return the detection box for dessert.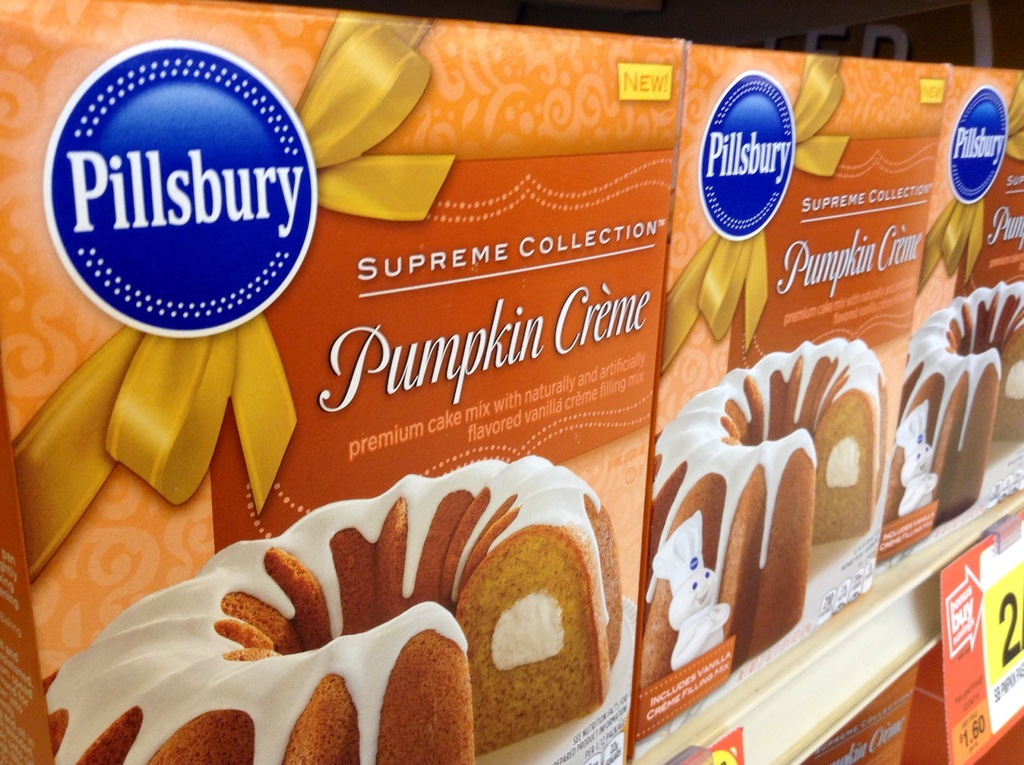
l=47, t=461, r=624, b=764.
